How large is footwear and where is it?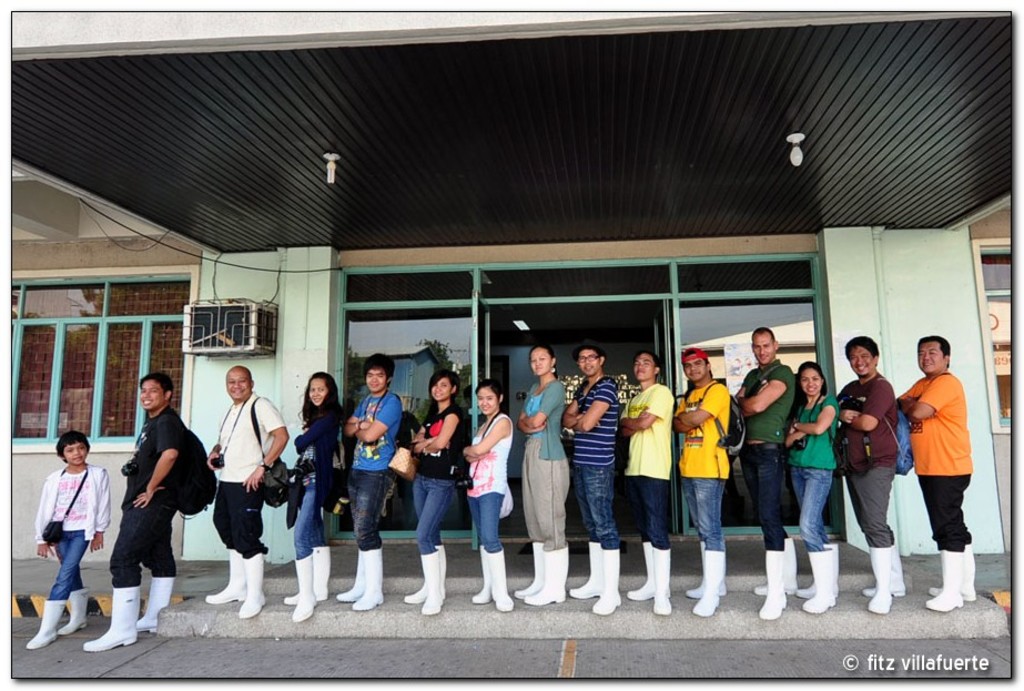
Bounding box: region(398, 546, 446, 600).
